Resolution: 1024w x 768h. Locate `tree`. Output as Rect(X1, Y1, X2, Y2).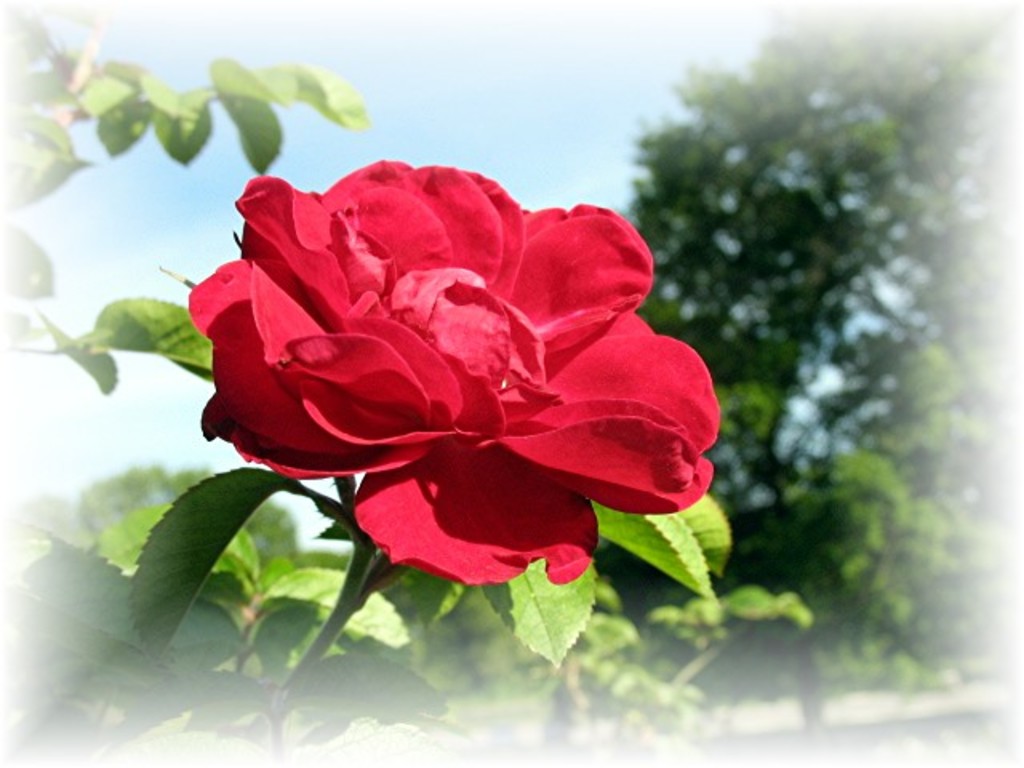
Rect(611, 0, 1014, 714).
